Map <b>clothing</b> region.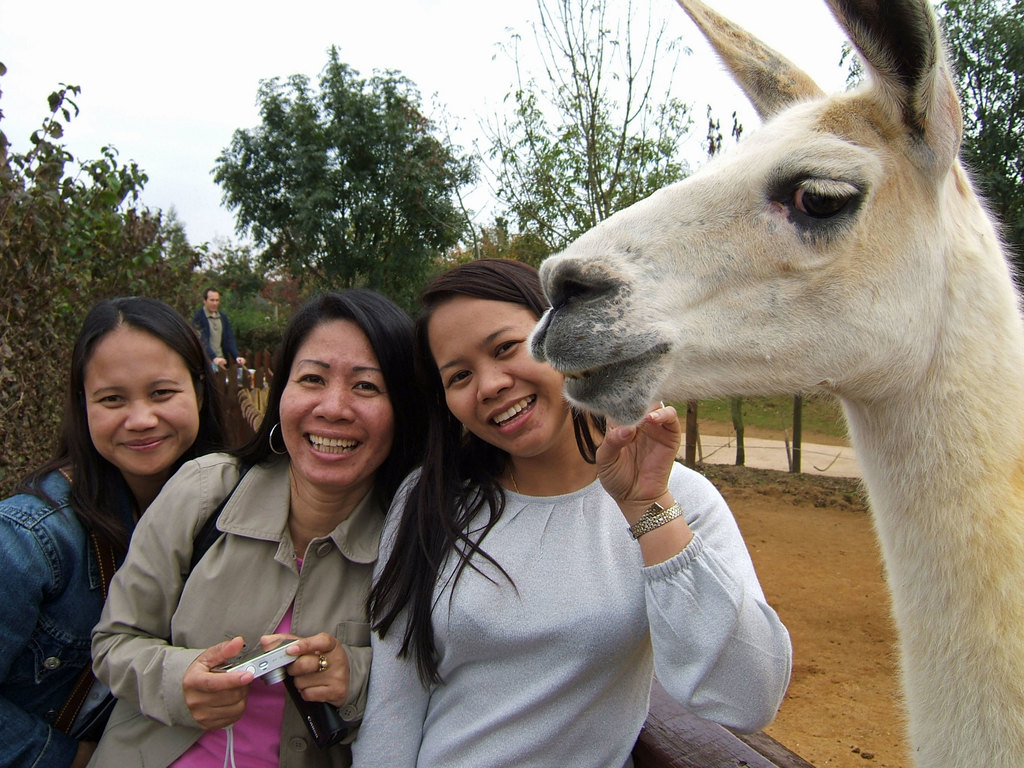
Mapped to x1=74, y1=446, x2=401, y2=761.
